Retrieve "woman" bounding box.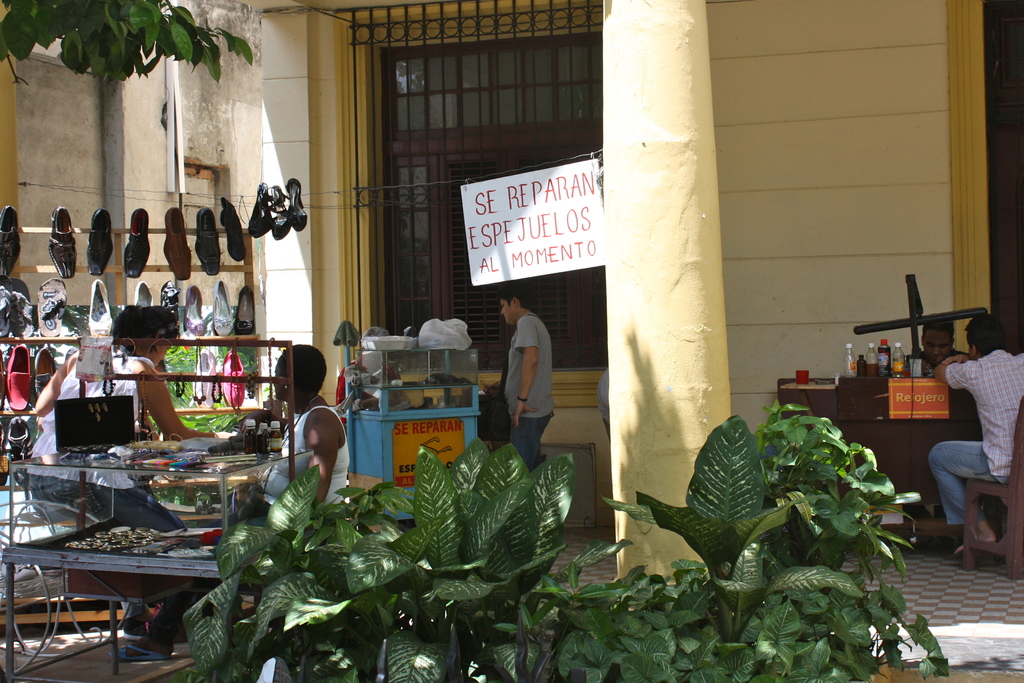
Bounding box: detection(23, 301, 227, 641).
